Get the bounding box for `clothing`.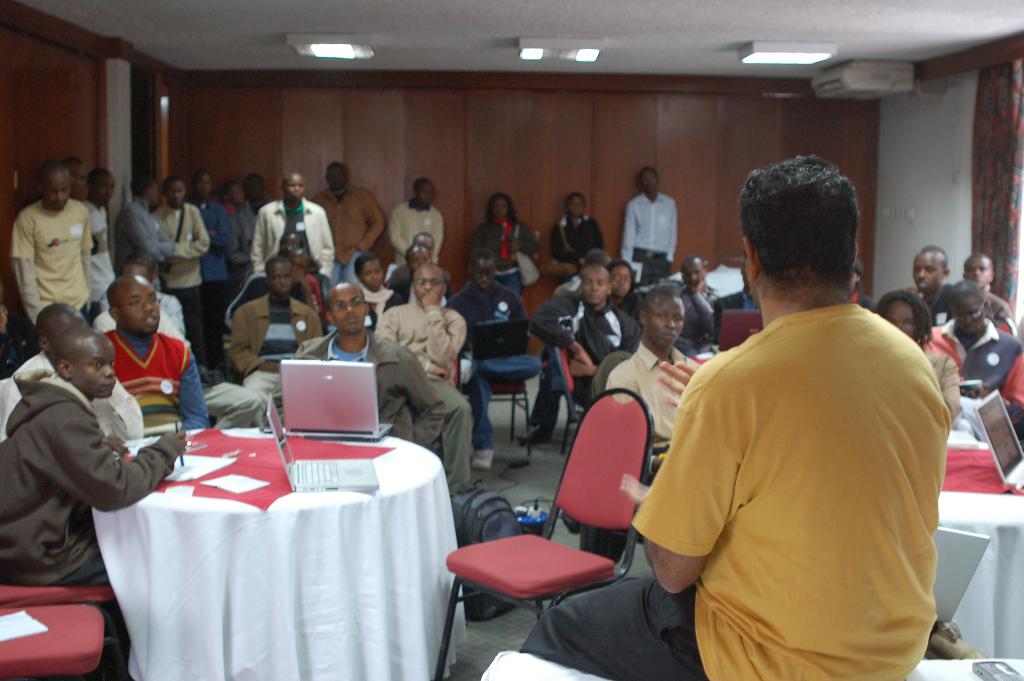
box=[305, 327, 451, 450].
